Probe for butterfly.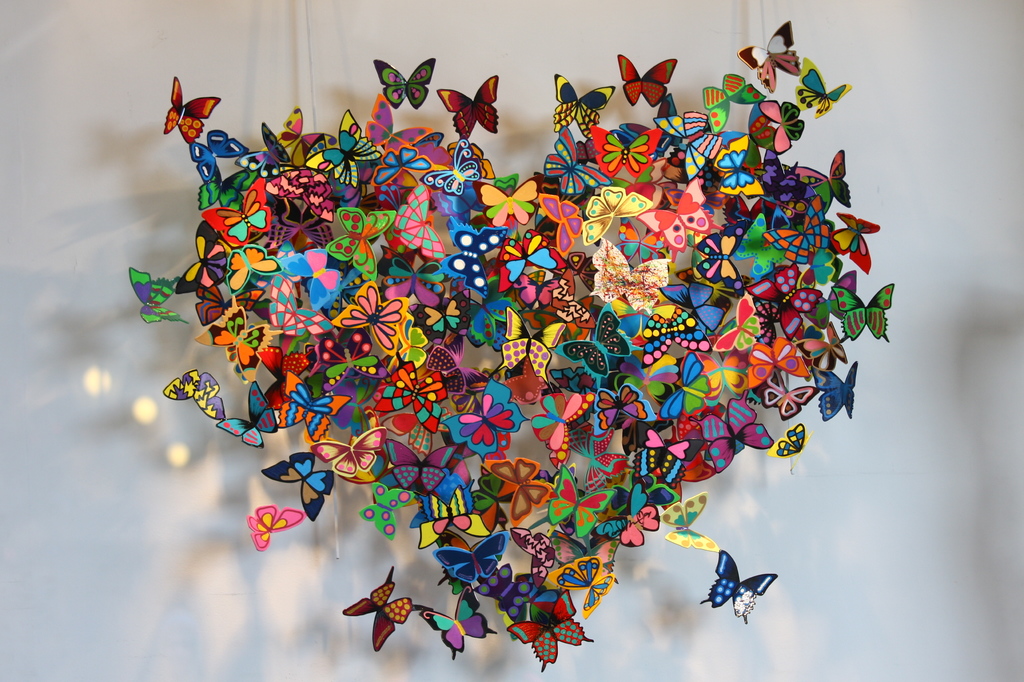
Probe result: box(258, 344, 299, 388).
